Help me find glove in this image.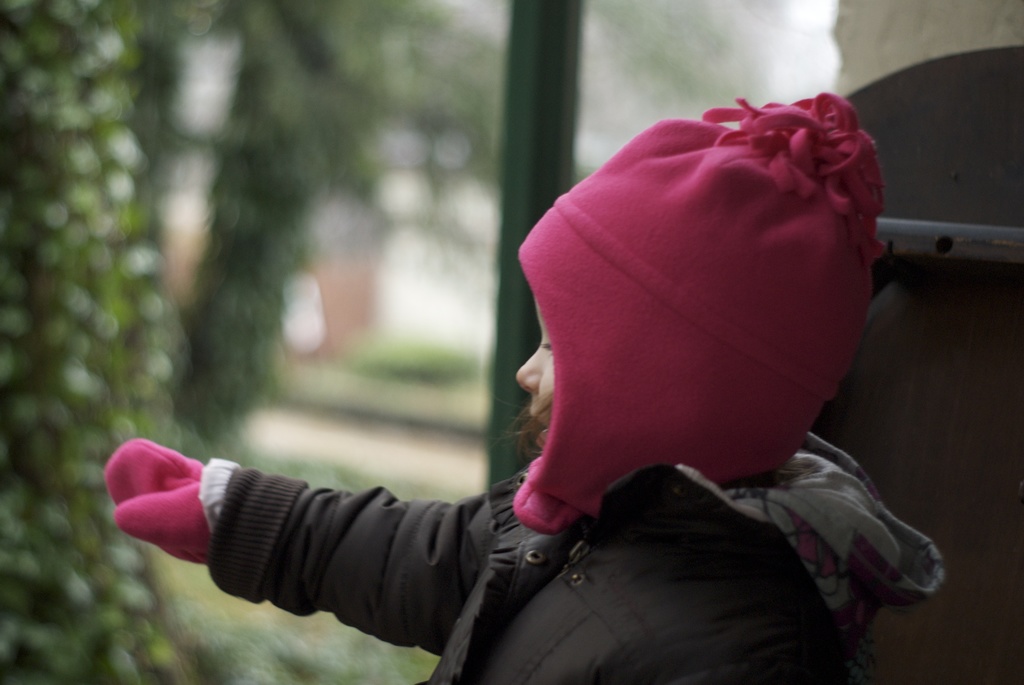
Found it: (100, 438, 214, 567).
